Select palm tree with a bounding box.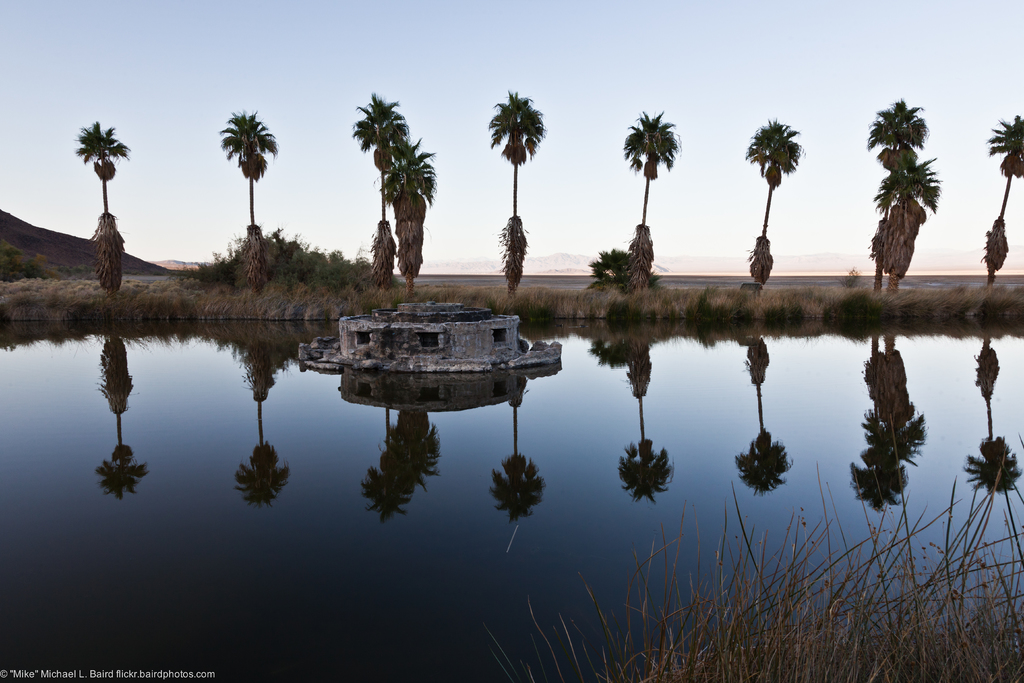
[left=233, top=450, right=284, bottom=504].
